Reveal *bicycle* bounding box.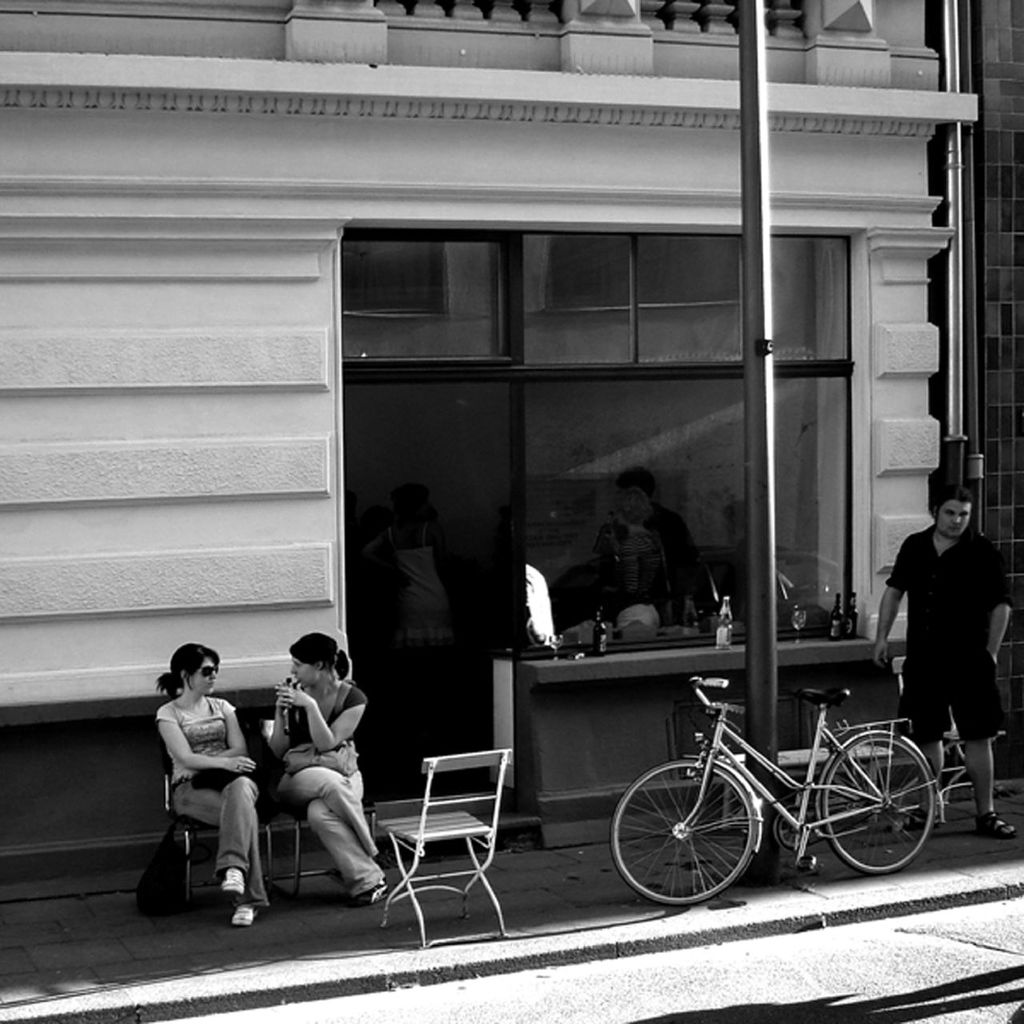
Revealed: 637,677,966,904.
